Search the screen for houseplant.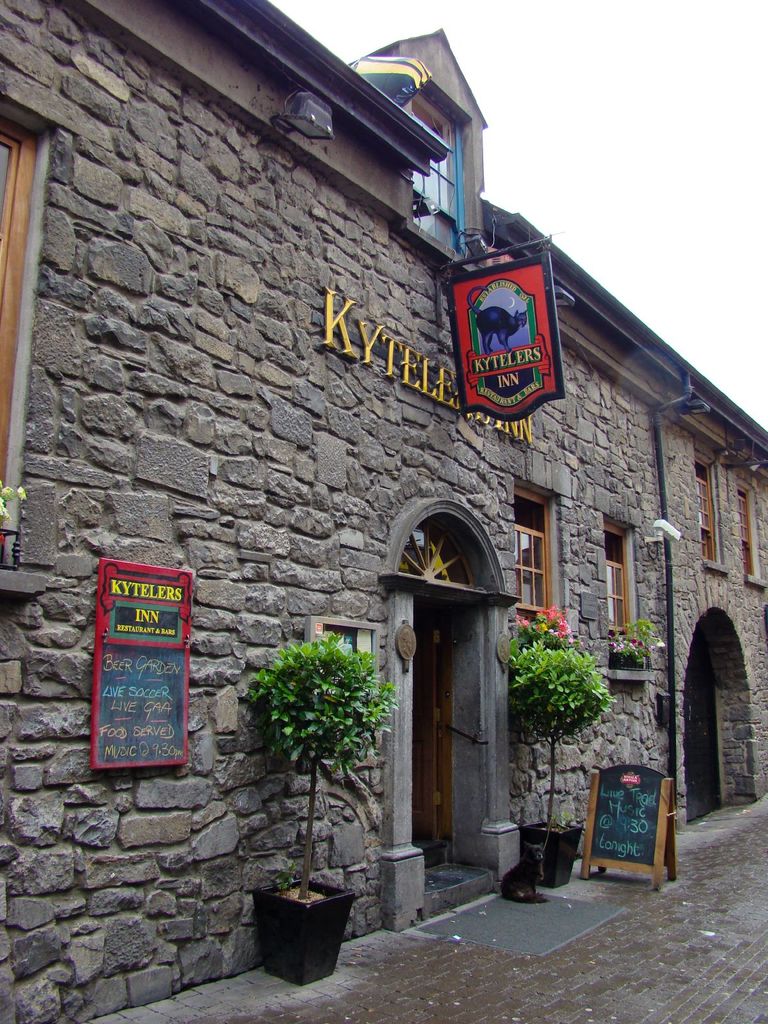
Found at Rect(504, 629, 616, 886).
